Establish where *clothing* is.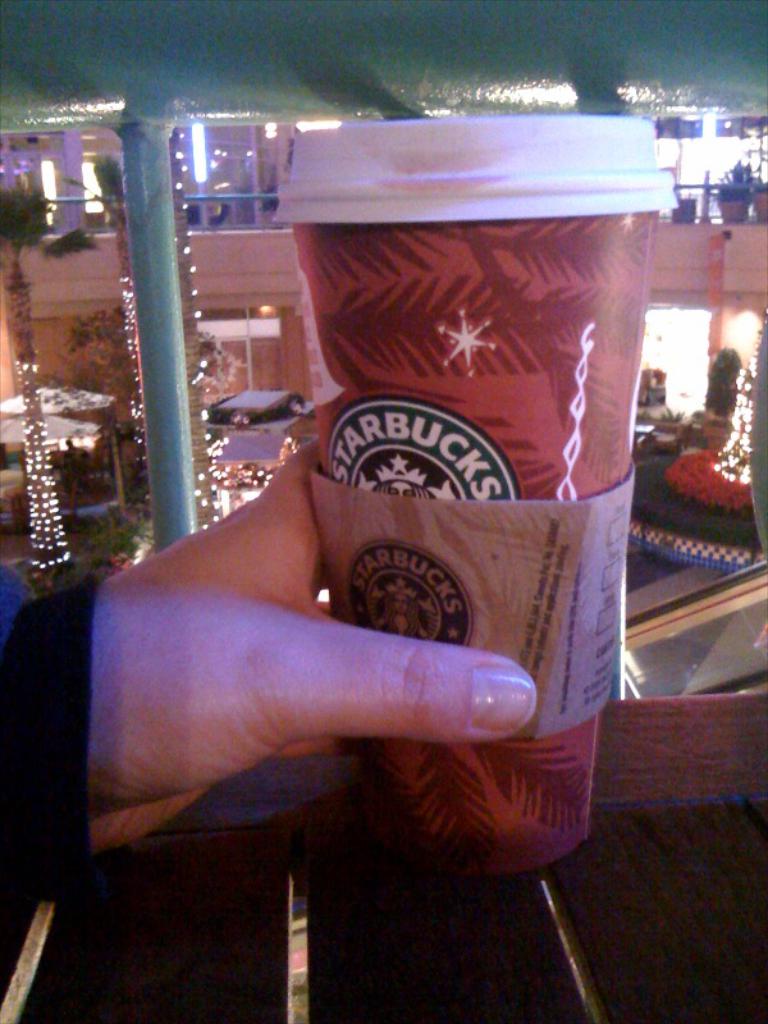
Established at l=0, t=563, r=104, b=892.
